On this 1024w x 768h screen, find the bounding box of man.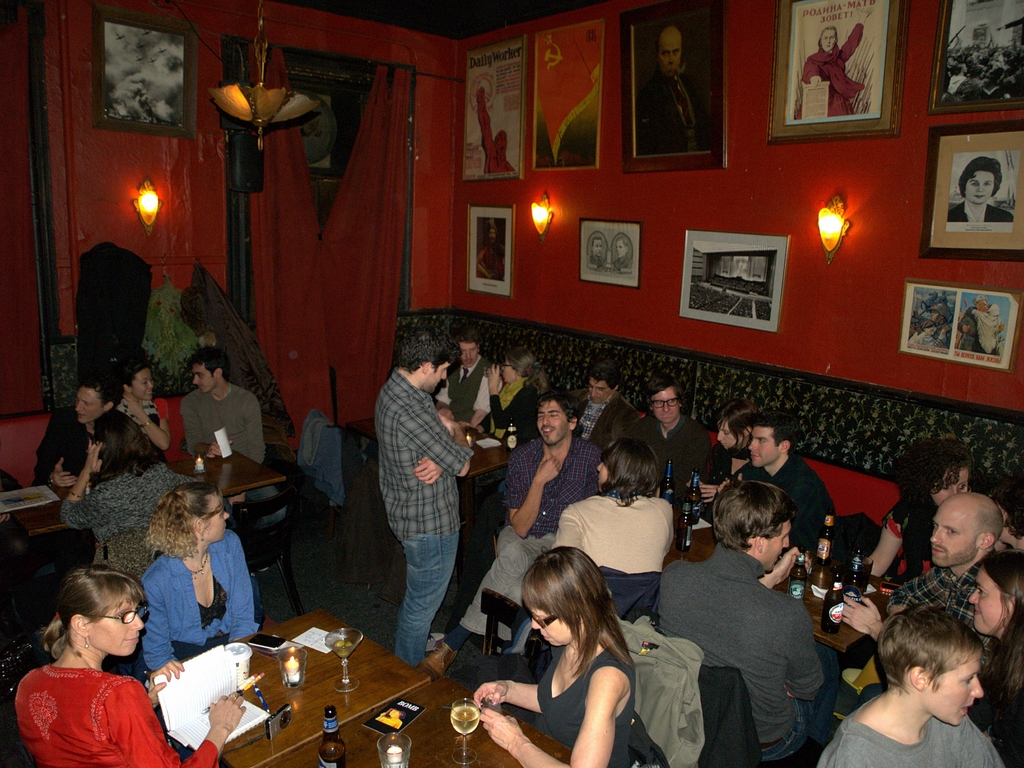
Bounding box: (x1=573, y1=363, x2=630, y2=446).
